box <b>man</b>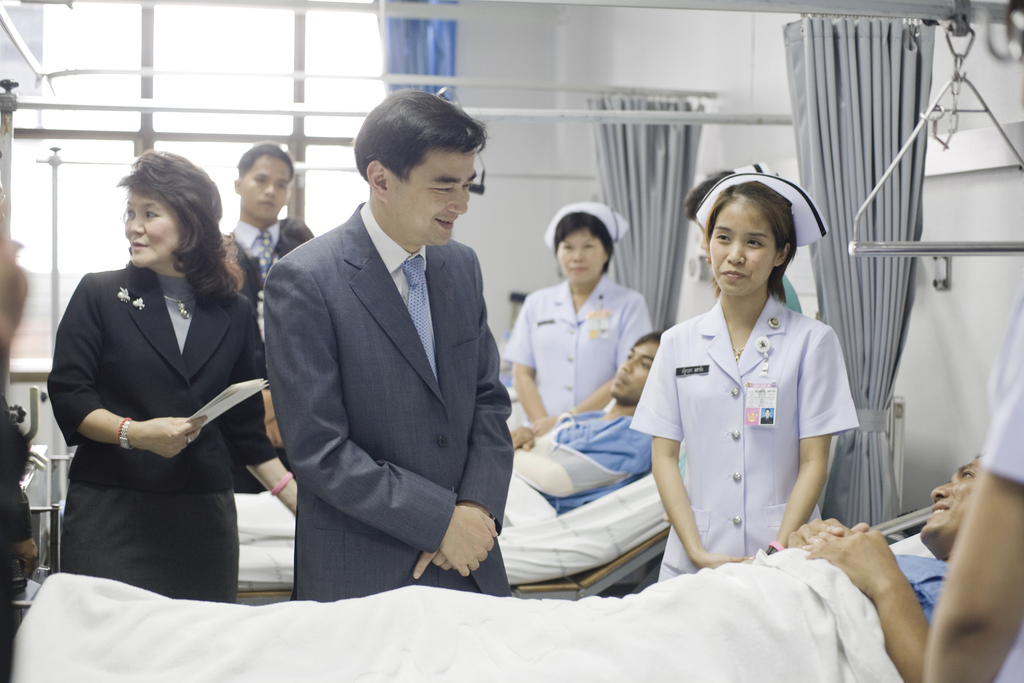
box=[216, 142, 312, 477]
